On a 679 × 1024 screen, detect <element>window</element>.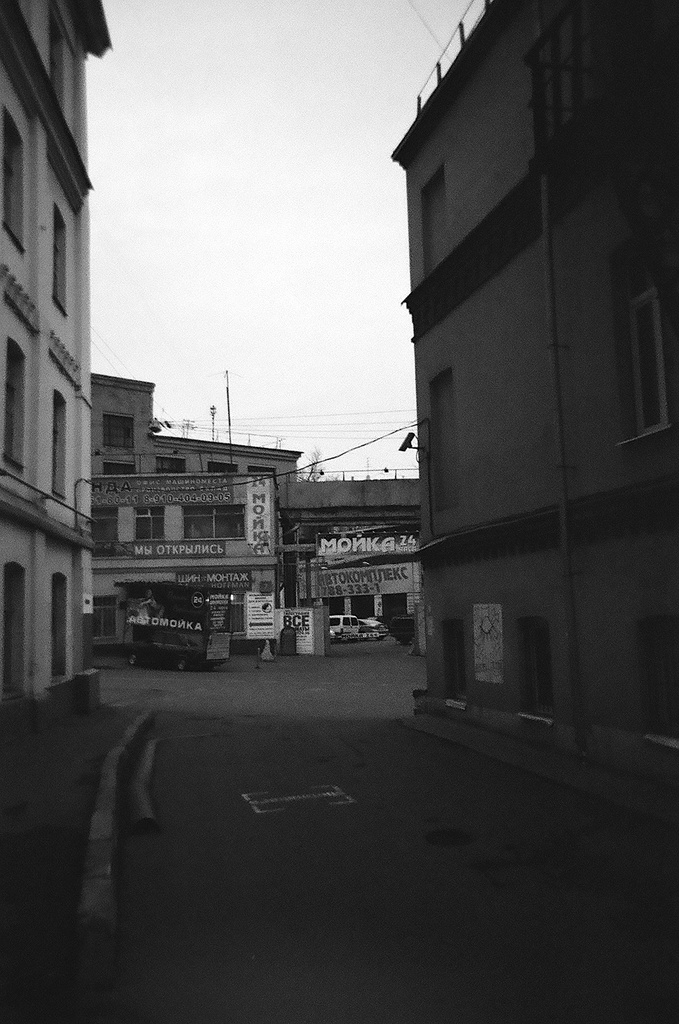
[x1=133, y1=508, x2=171, y2=549].
